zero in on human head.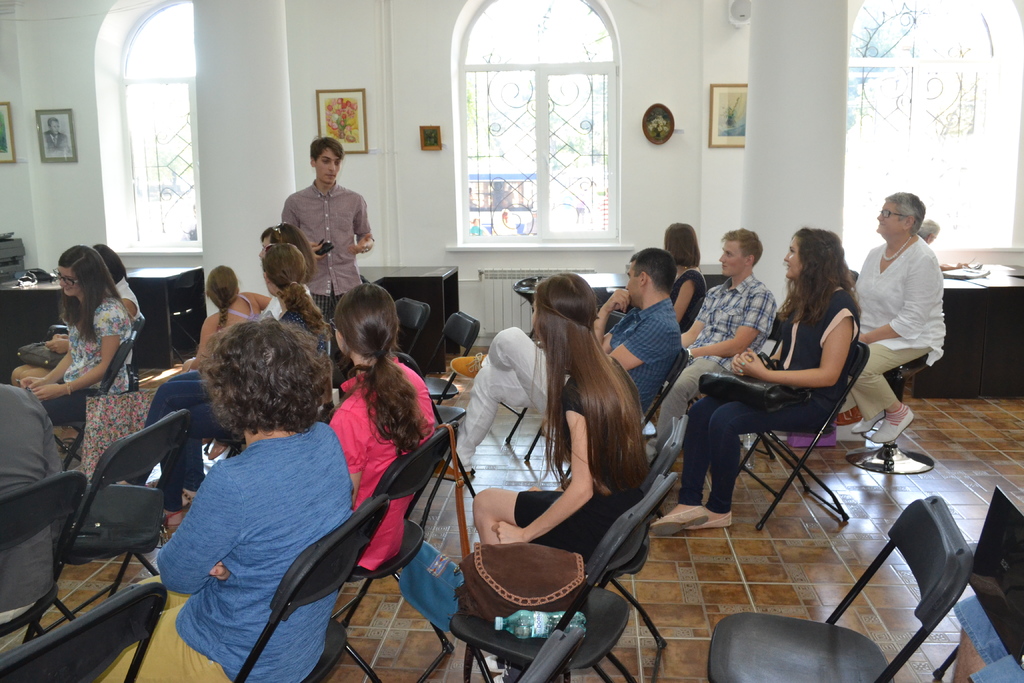
Zeroed in: pyautogui.locateOnScreen(664, 222, 695, 263).
